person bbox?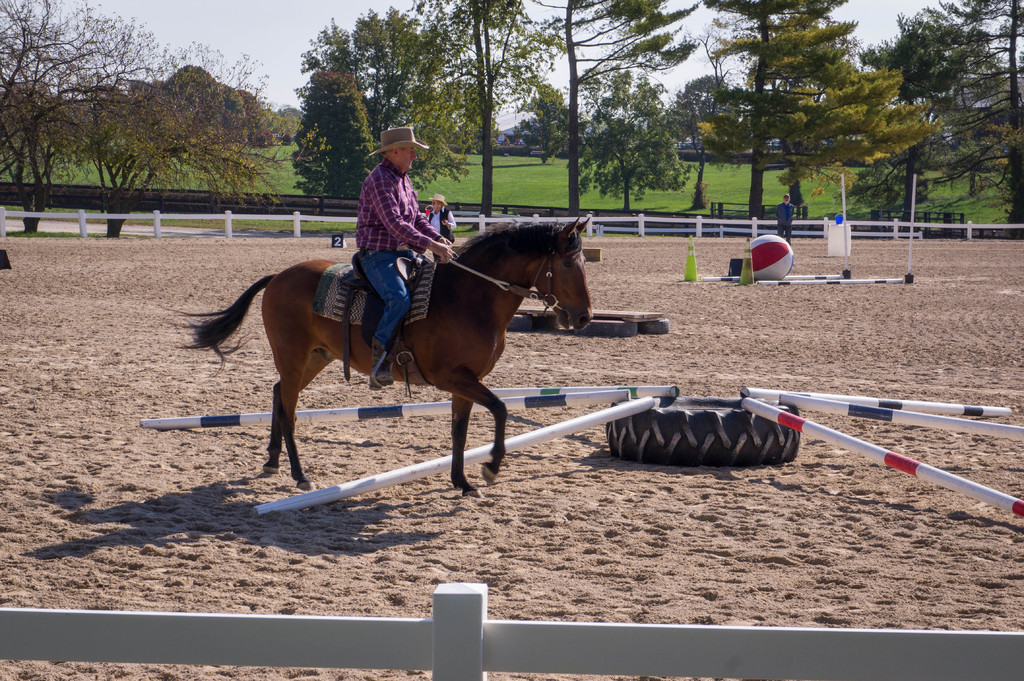
(x1=426, y1=192, x2=457, y2=242)
